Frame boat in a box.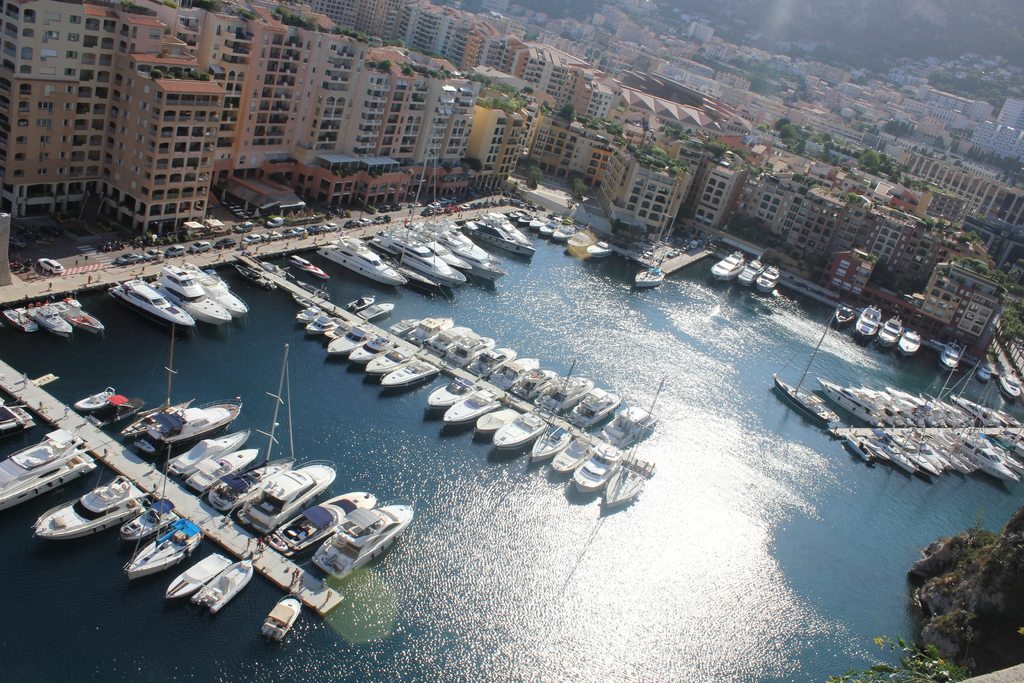
[237, 263, 280, 290].
